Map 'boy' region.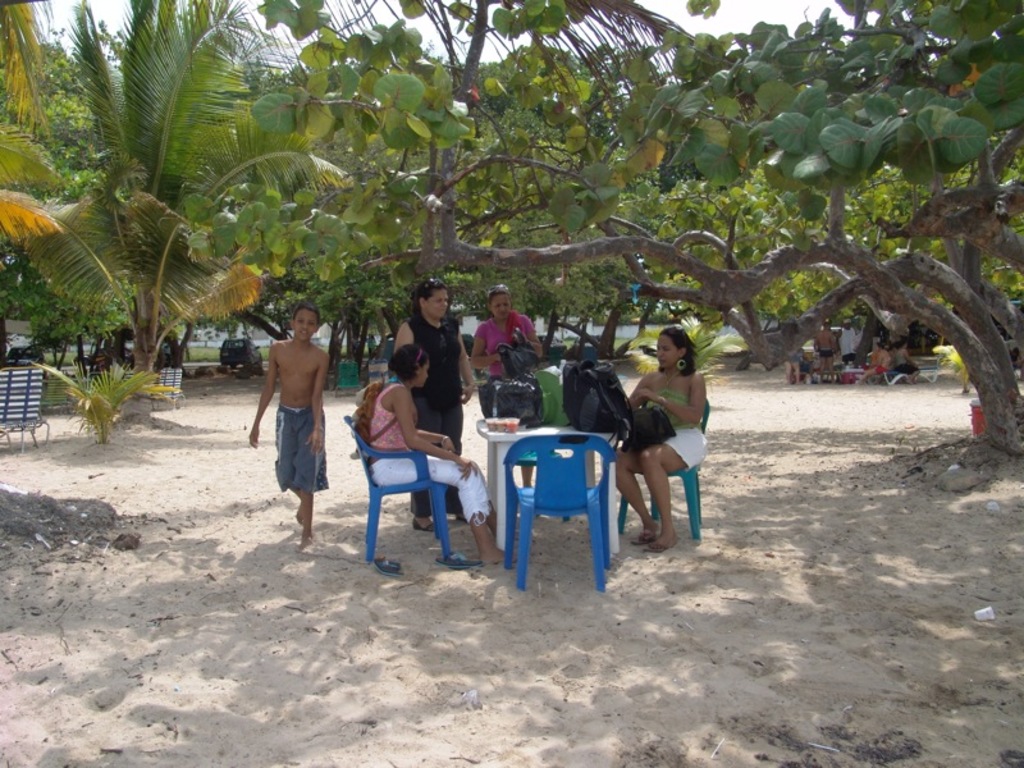
Mapped to (left=247, top=301, right=333, bottom=558).
